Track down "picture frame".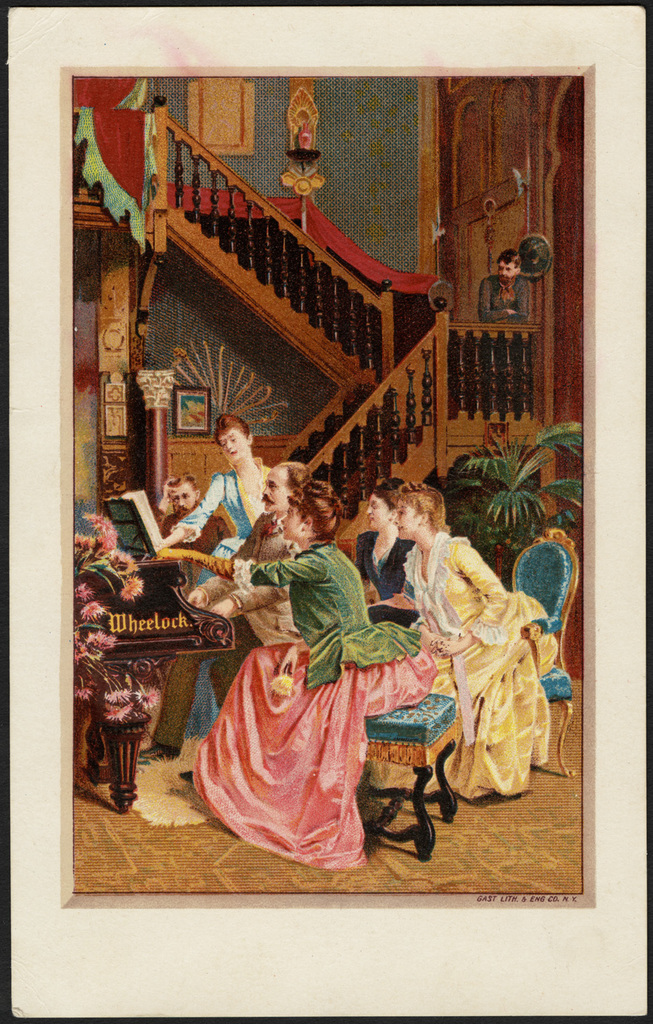
Tracked to {"left": 0, "top": 1, "right": 652, "bottom": 1023}.
